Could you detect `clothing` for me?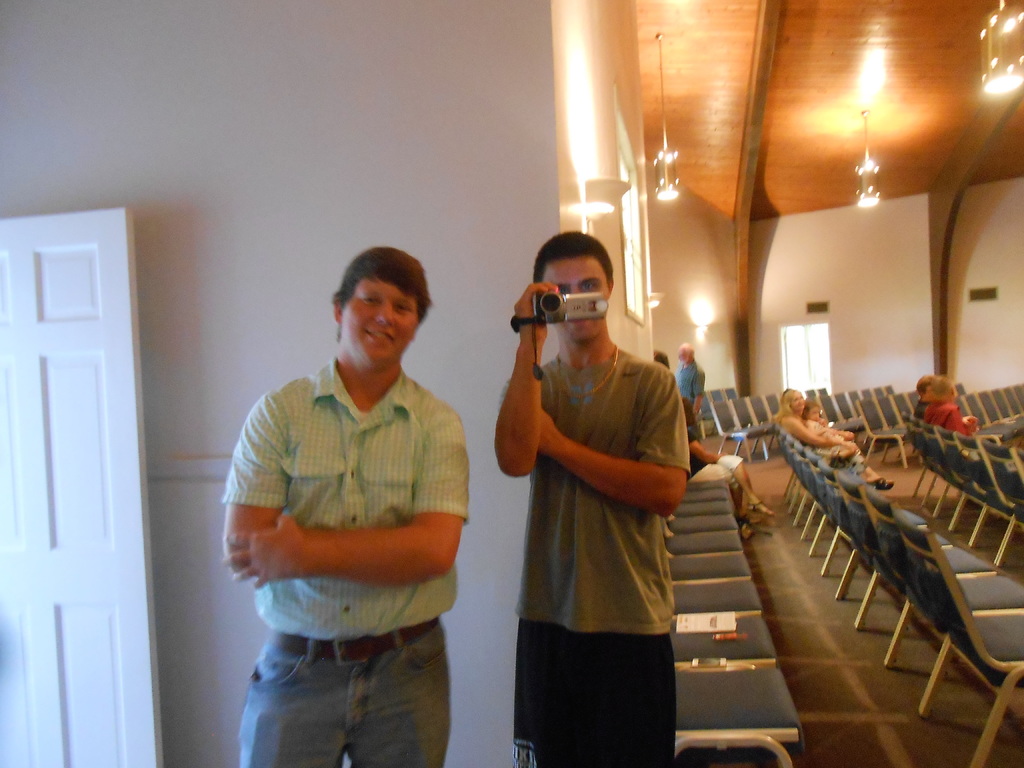
Detection result: (690,458,742,480).
